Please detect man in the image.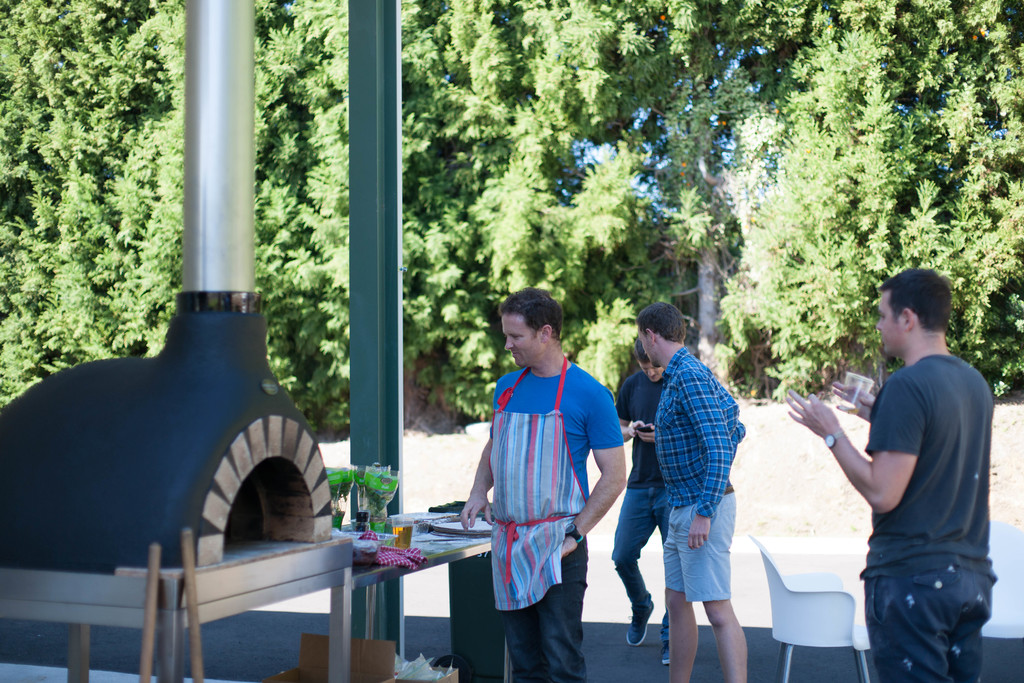
pyautogui.locateOnScreen(637, 302, 748, 682).
